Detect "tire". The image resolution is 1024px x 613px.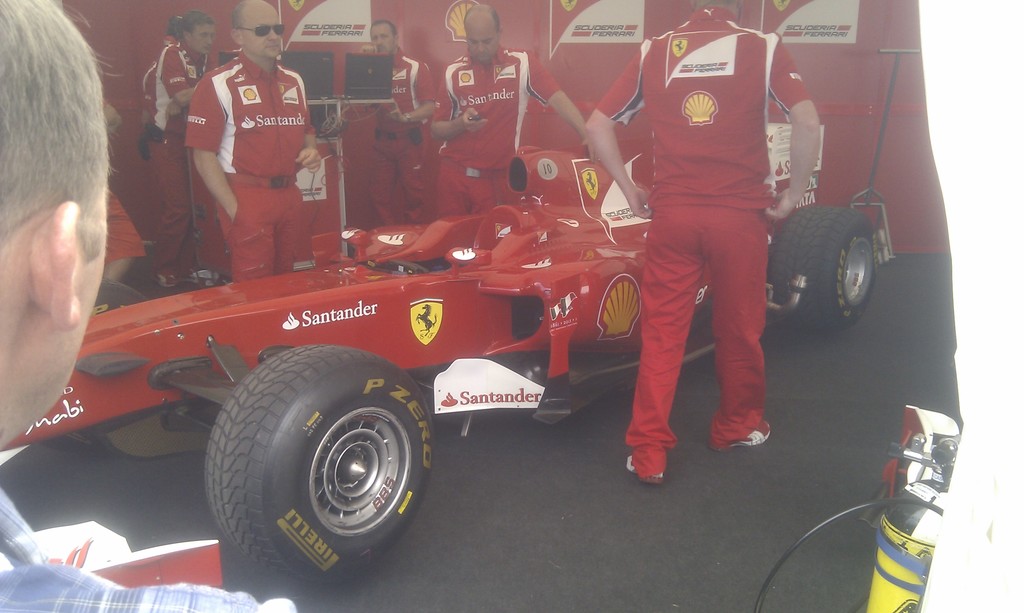
Rect(762, 204, 875, 337).
